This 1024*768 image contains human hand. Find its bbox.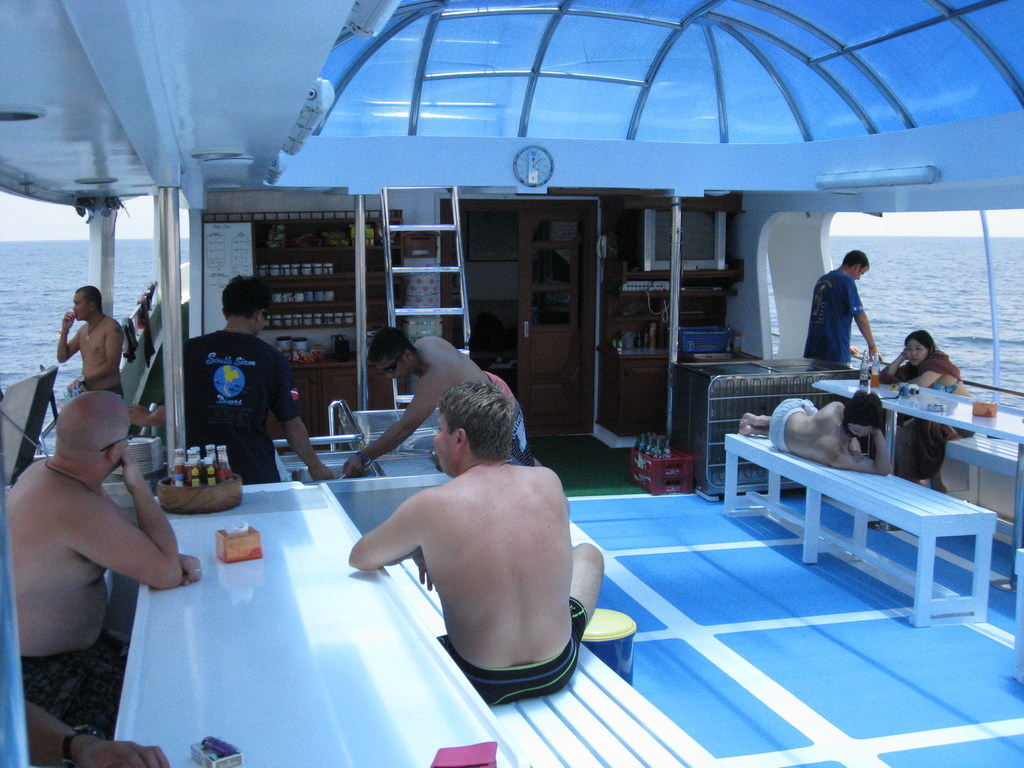
[left=64, top=380, right=81, bottom=397].
